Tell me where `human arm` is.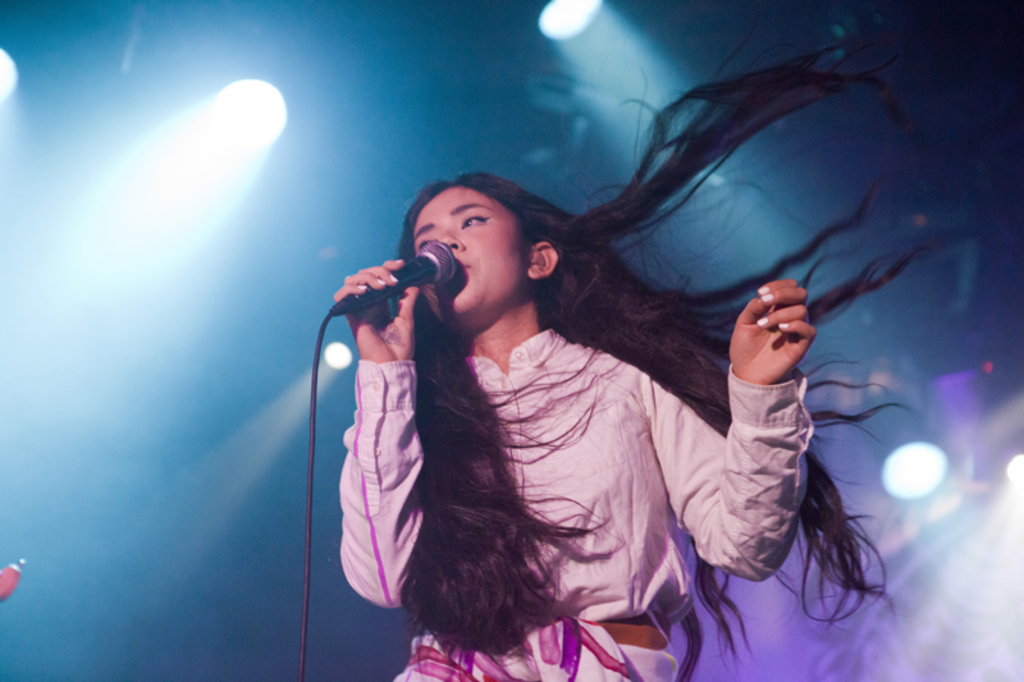
`human arm` is at [left=649, top=276, right=826, bottom=587].
